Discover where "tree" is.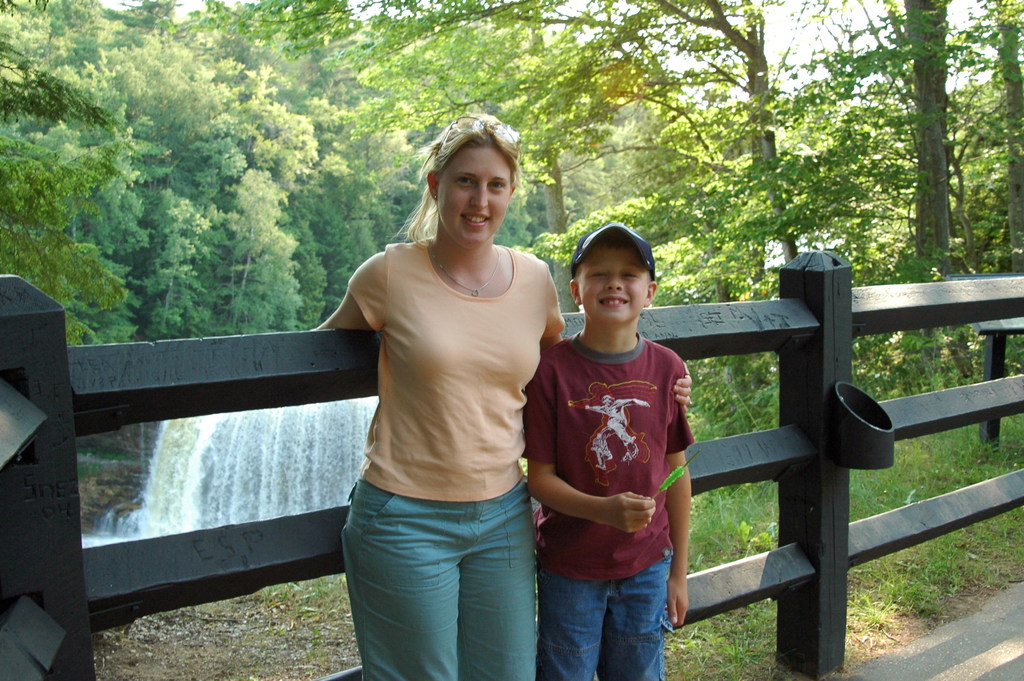
Discovered at 90 0 225 302.
